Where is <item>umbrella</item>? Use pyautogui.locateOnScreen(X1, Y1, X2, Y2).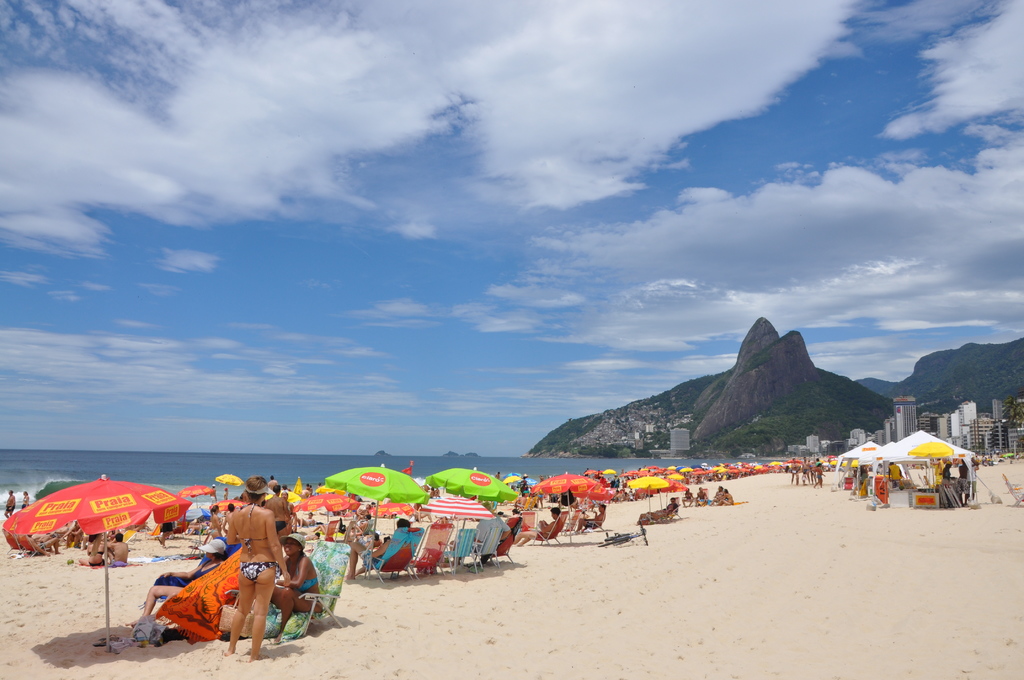
pyautogui.locateOnScreen(876, 426, 973, 484).
